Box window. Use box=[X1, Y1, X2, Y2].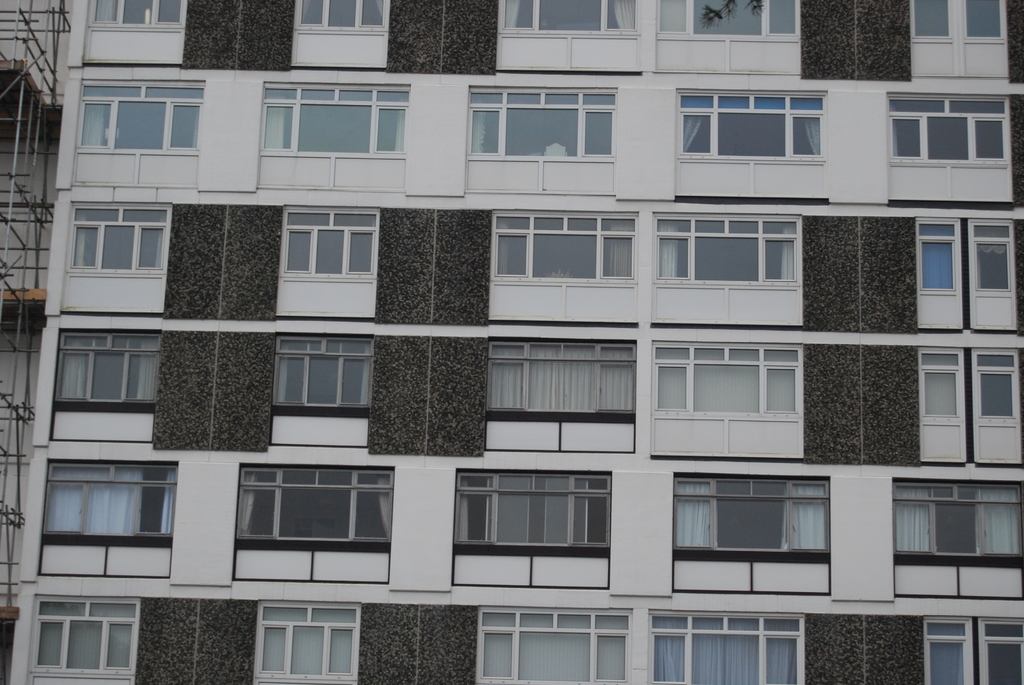
box=[445, 473, 614, 587].
